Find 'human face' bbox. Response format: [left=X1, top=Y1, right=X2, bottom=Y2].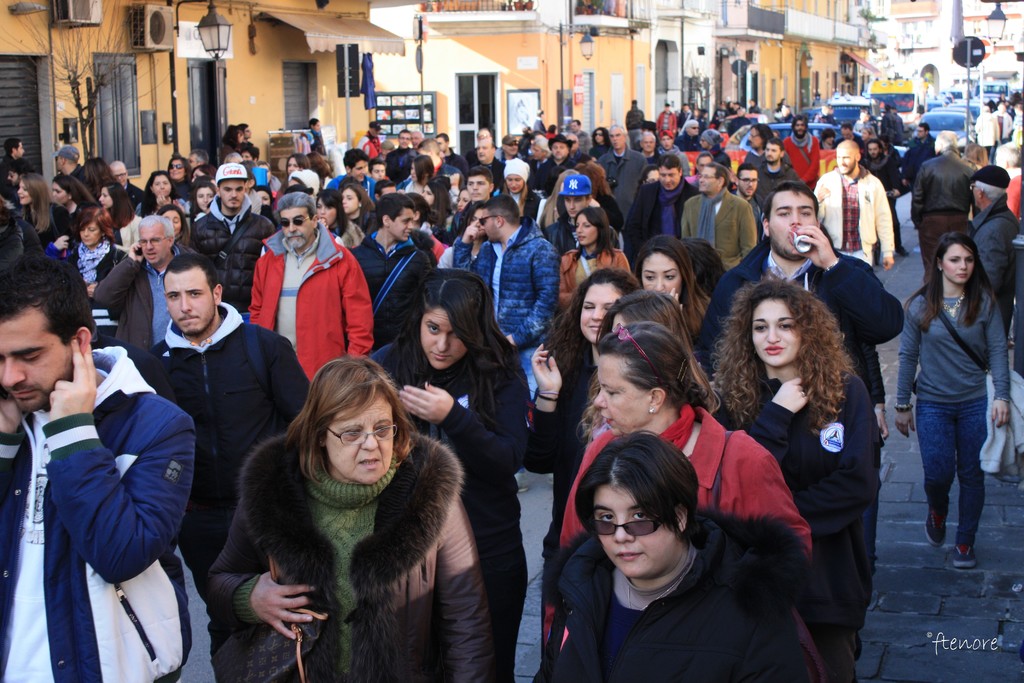
[left=151, top=176, right=172, bottom=200].
